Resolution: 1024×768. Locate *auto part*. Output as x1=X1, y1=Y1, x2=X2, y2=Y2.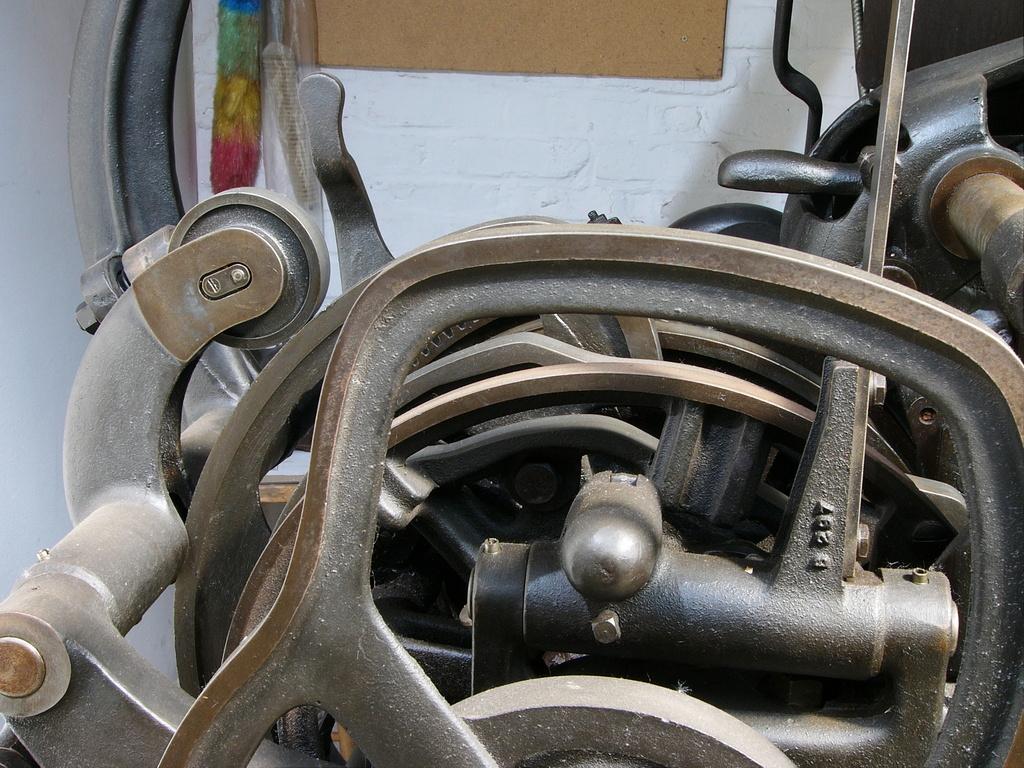
x1=27, y1=48, x2=963, y2=742.
